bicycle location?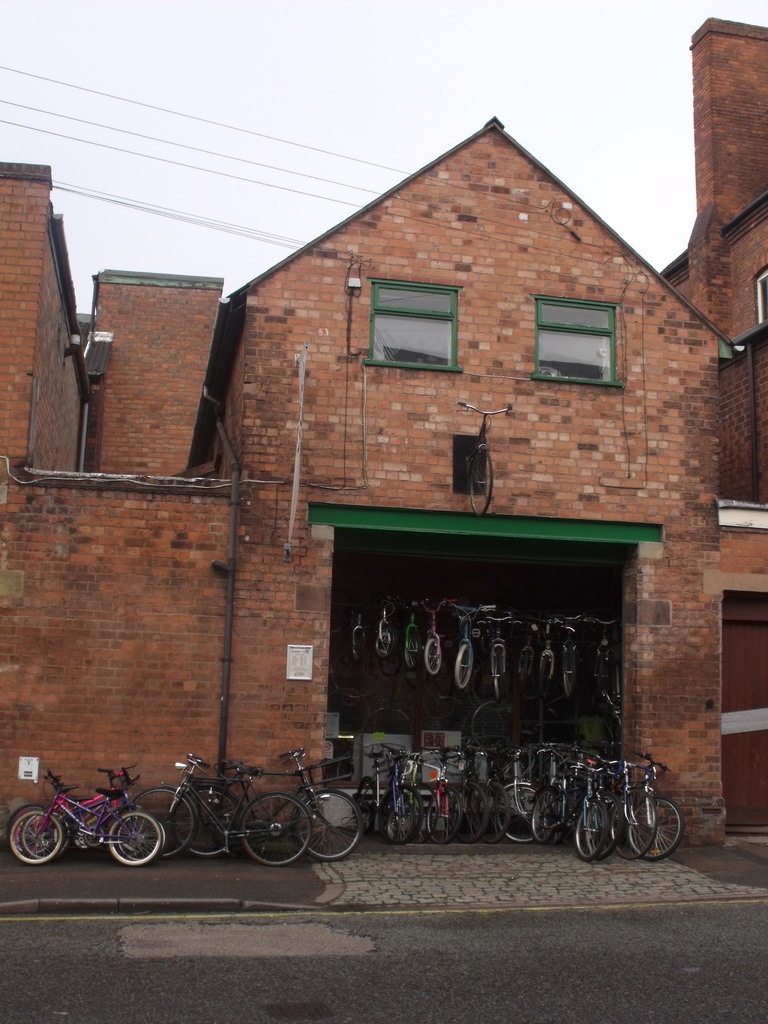
492, 756, 563, 836
